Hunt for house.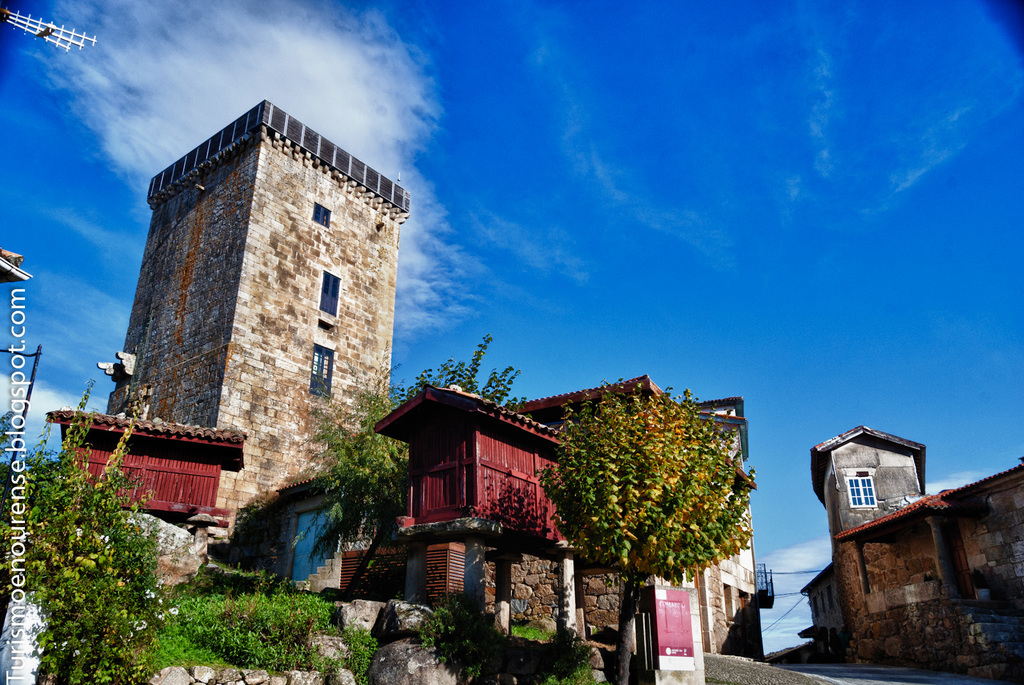
Hunted down at 678:393:779:665.
